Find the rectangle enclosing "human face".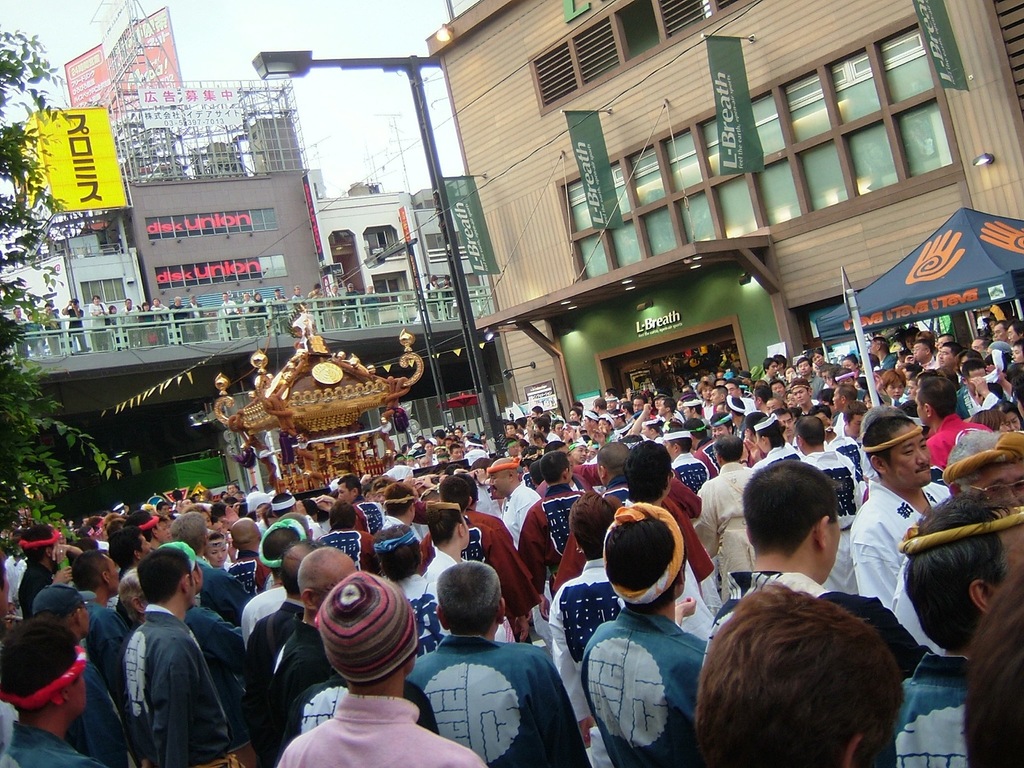
bbox(374, 483, 387, 505).
